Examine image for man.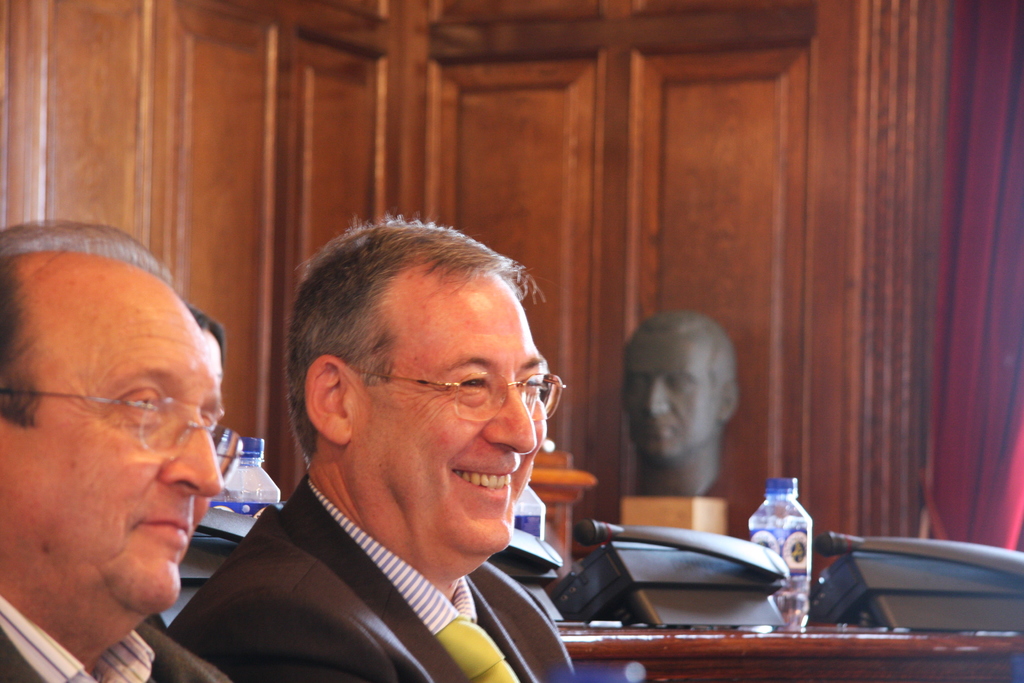
Examination result: [left=619, top=306, right=742, bottom=499].
